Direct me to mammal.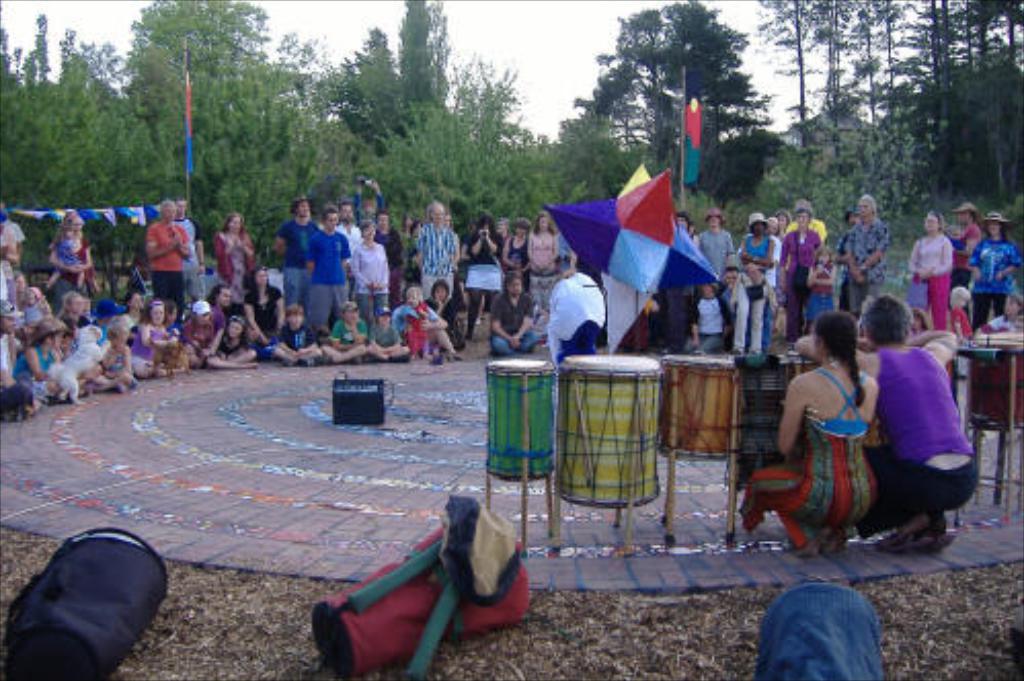
Direction: pyautogui.locateOnScreen(755, 572, 893, 679).
